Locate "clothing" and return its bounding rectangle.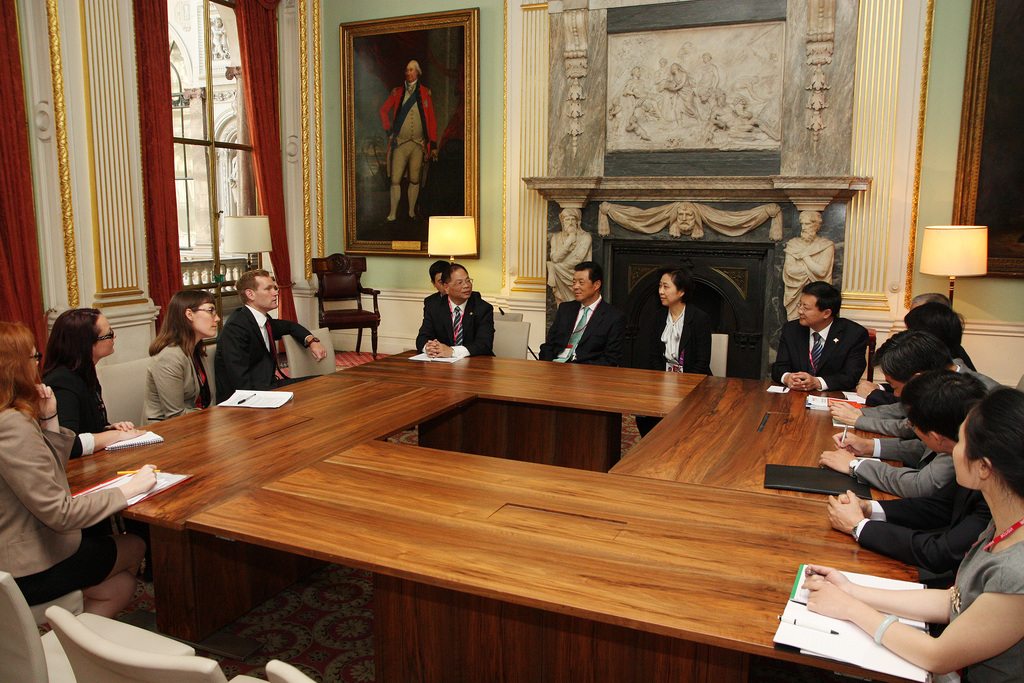
0, 404, 118, 593.
